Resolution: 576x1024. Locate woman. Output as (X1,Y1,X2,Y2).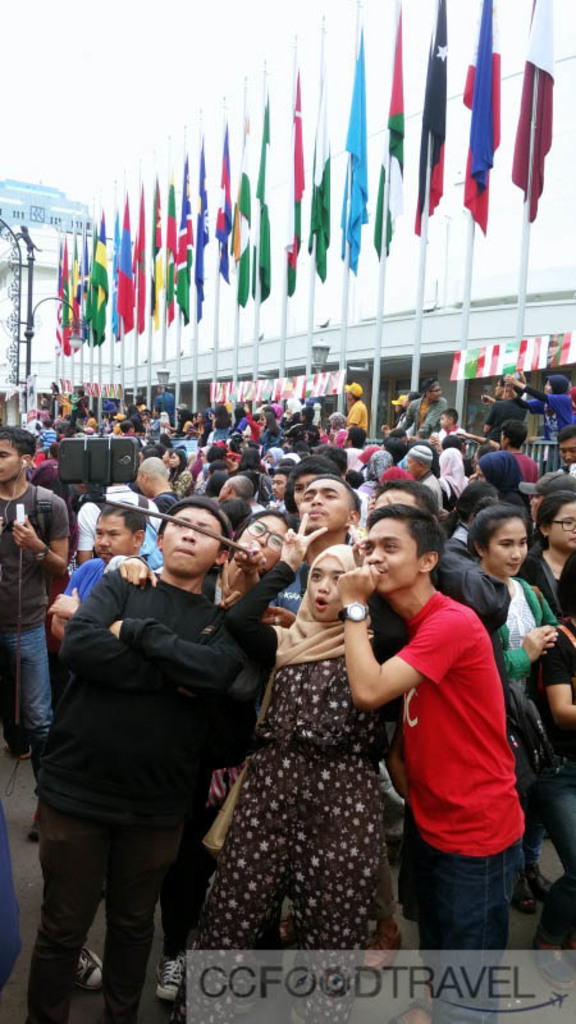
(436,445,465,515).
